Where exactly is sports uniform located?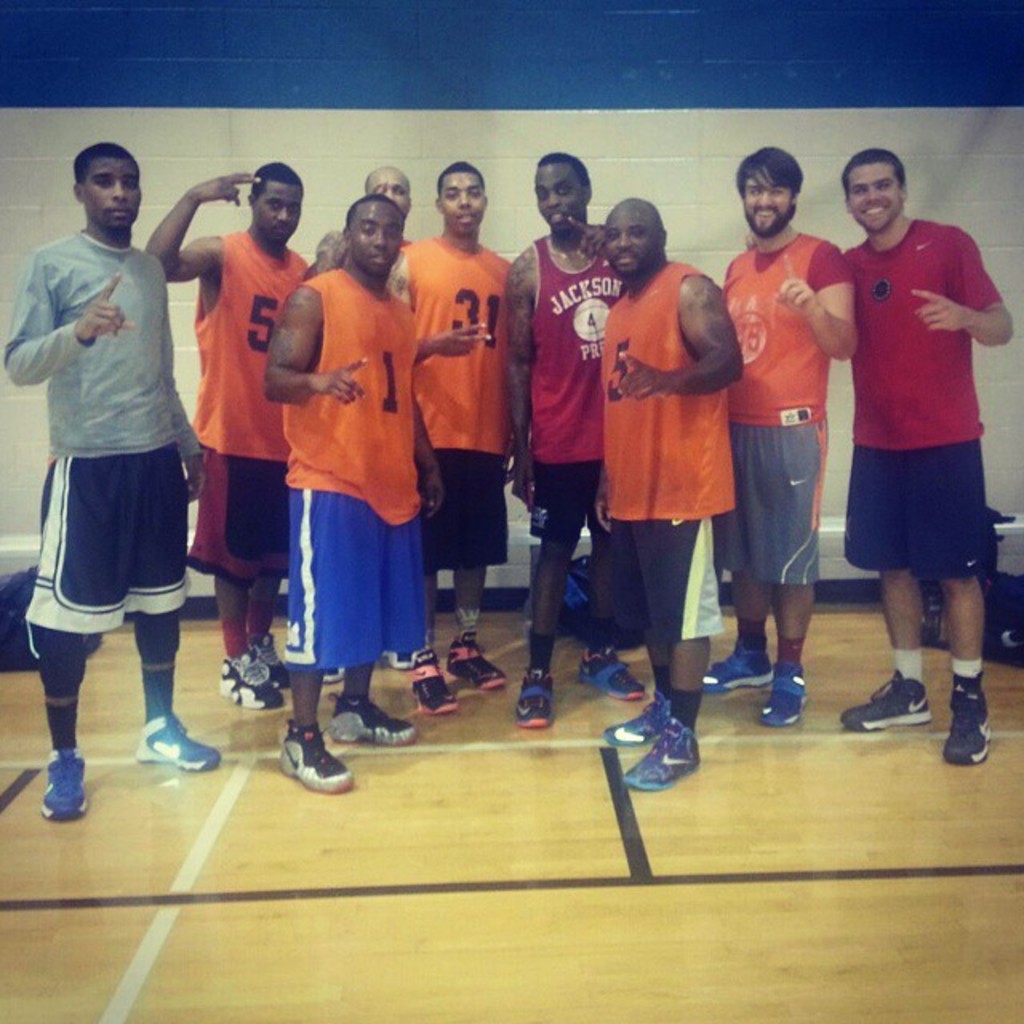
Its bounding box is (x1=240, y1=179, x2=446, y2=750).
